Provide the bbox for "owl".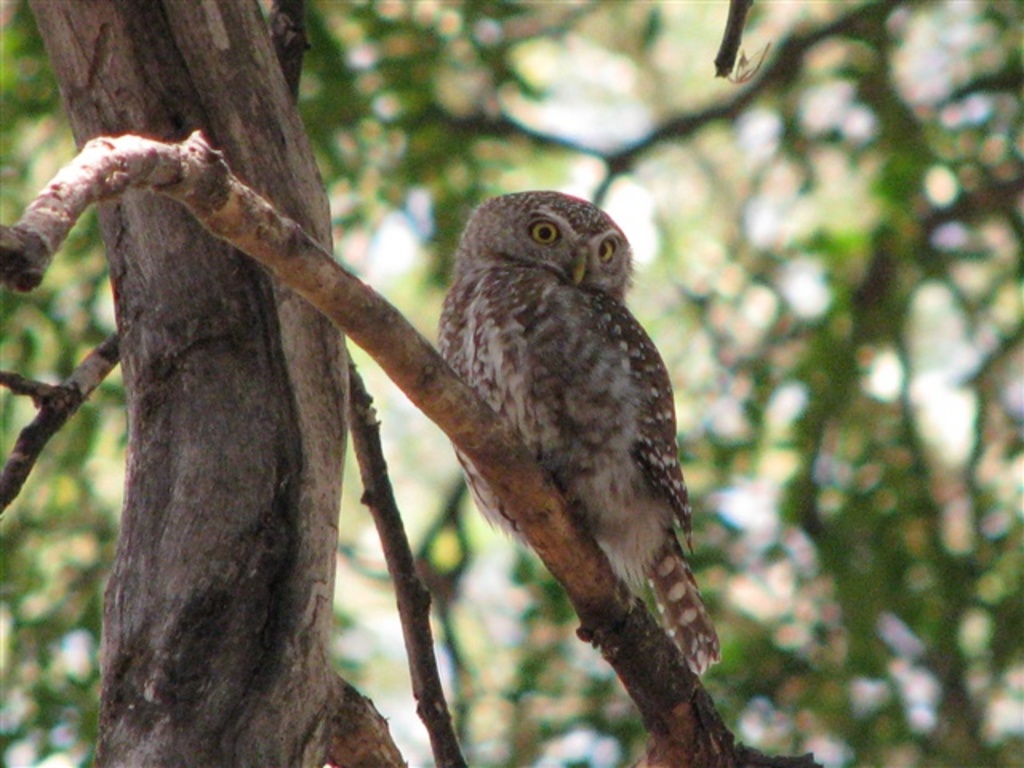
[434,189,726,678].
